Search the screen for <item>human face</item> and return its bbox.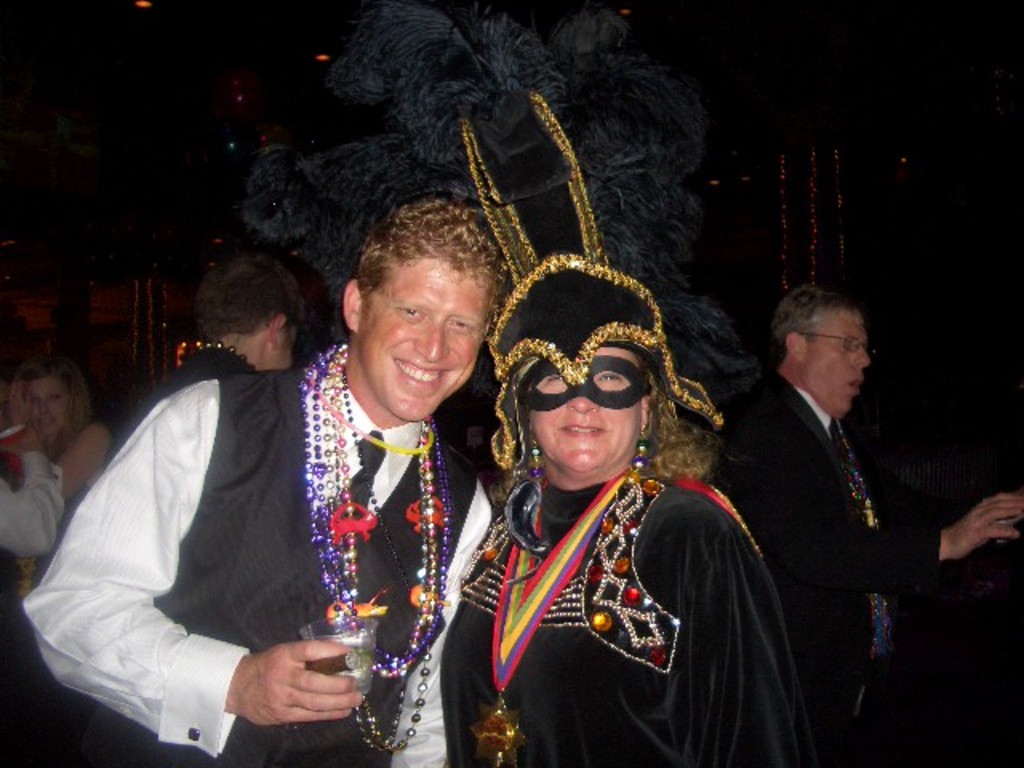
Found: box(27, 378, 66, 434).
